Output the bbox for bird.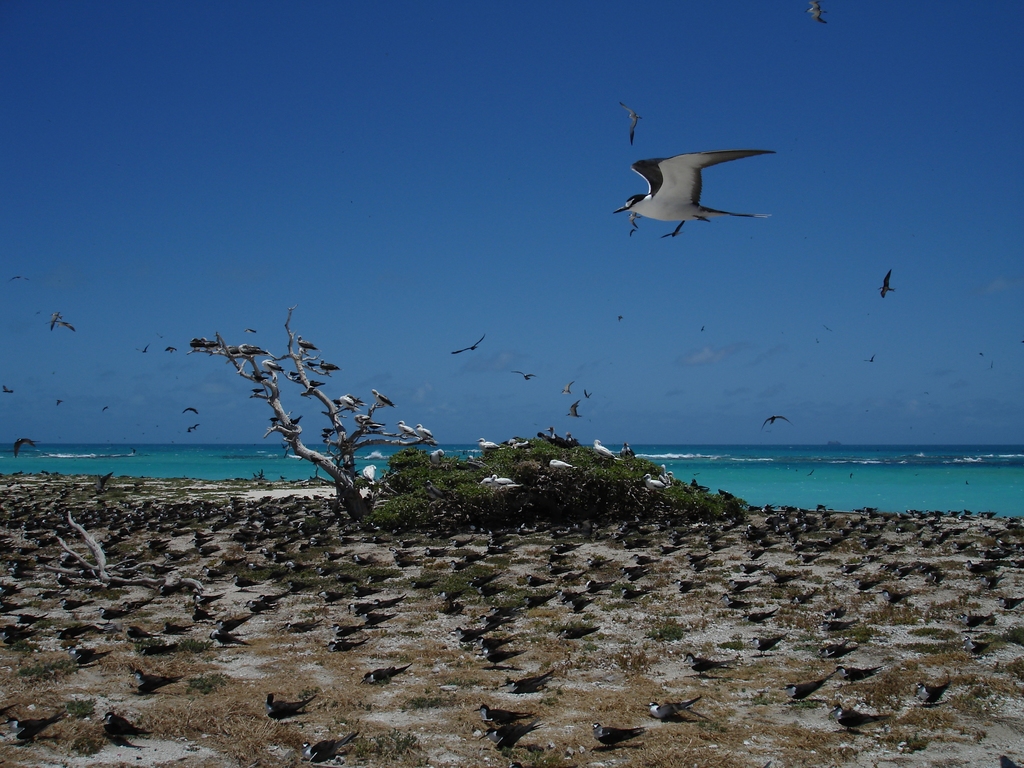
pyautogui.locateOnScreen(76, 585, 120, 596).
